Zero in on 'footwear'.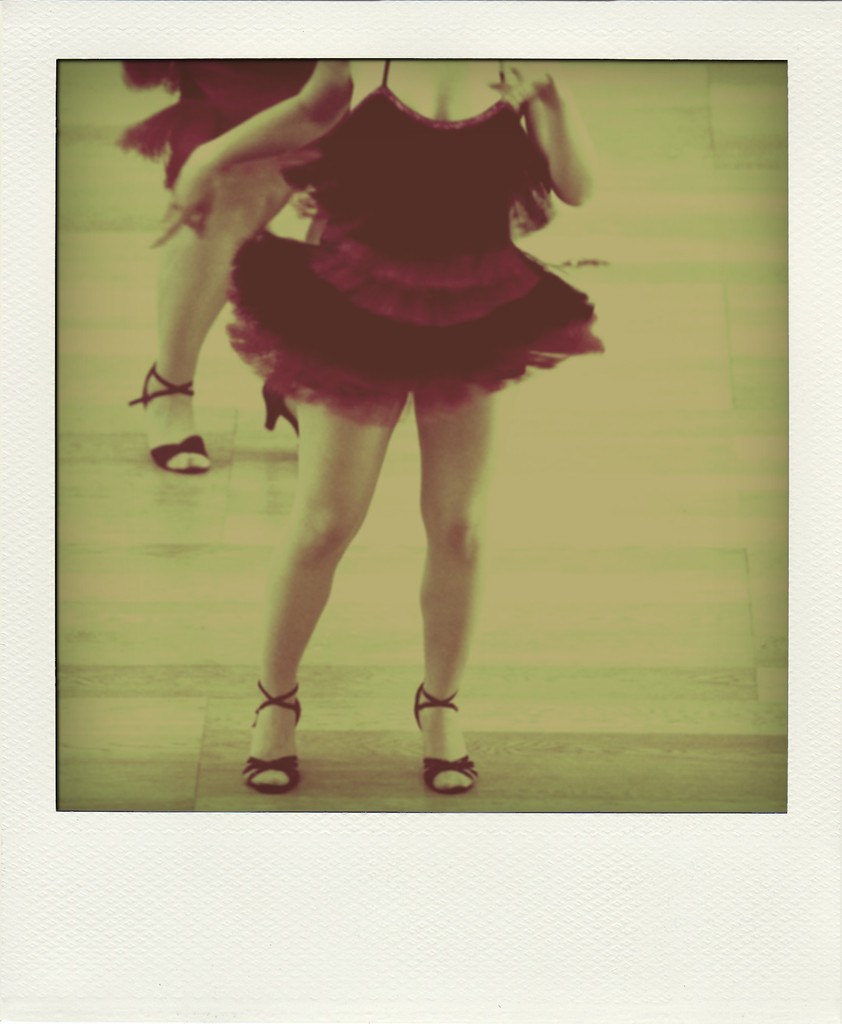
Zeroed in: 126 360 219 475.
